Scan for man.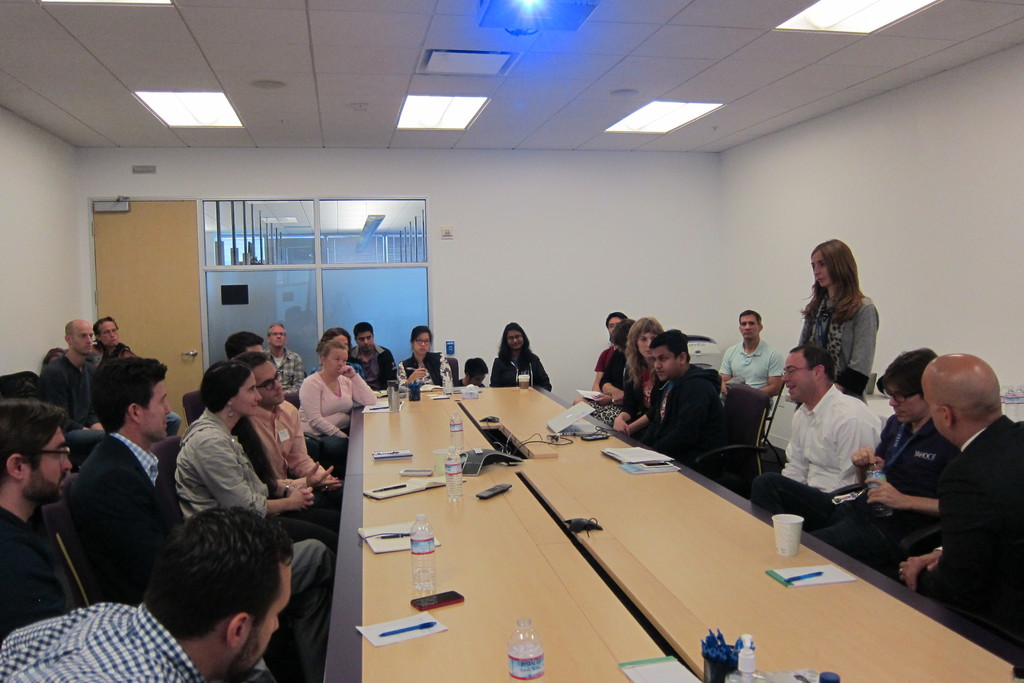
Scan result: l=40, t=315, r=106, b=437.
